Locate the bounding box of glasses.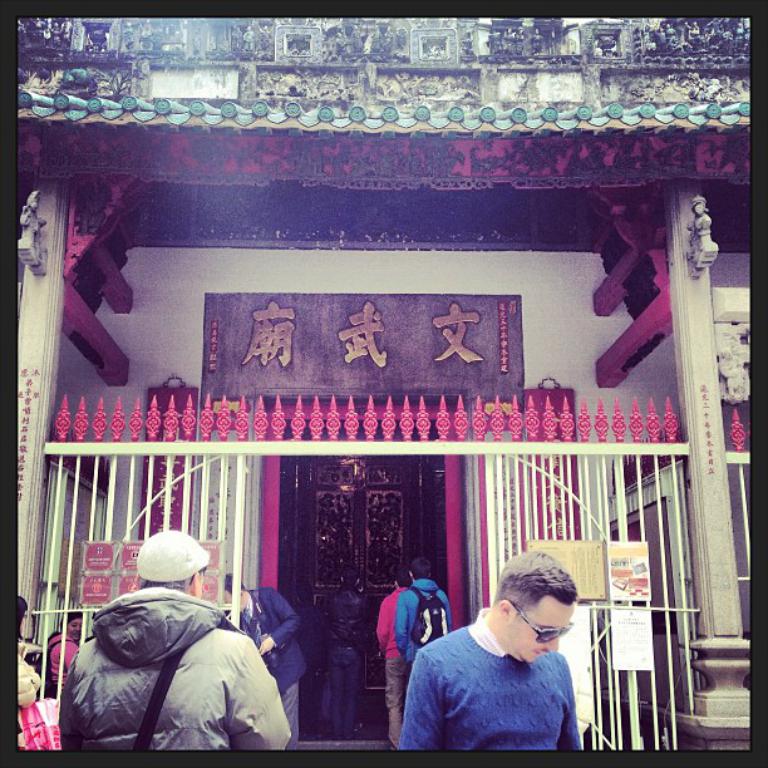
Bounding box: bbox(506, 599, 576, 648).
